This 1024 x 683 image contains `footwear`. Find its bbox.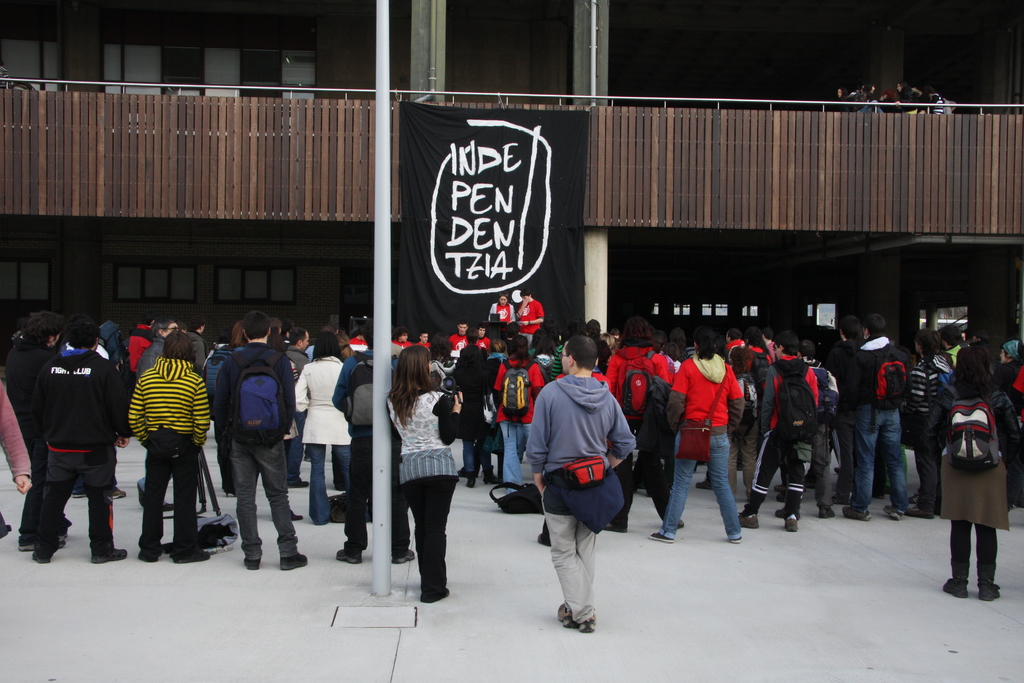
select_region(58, 533, 65, 547).
